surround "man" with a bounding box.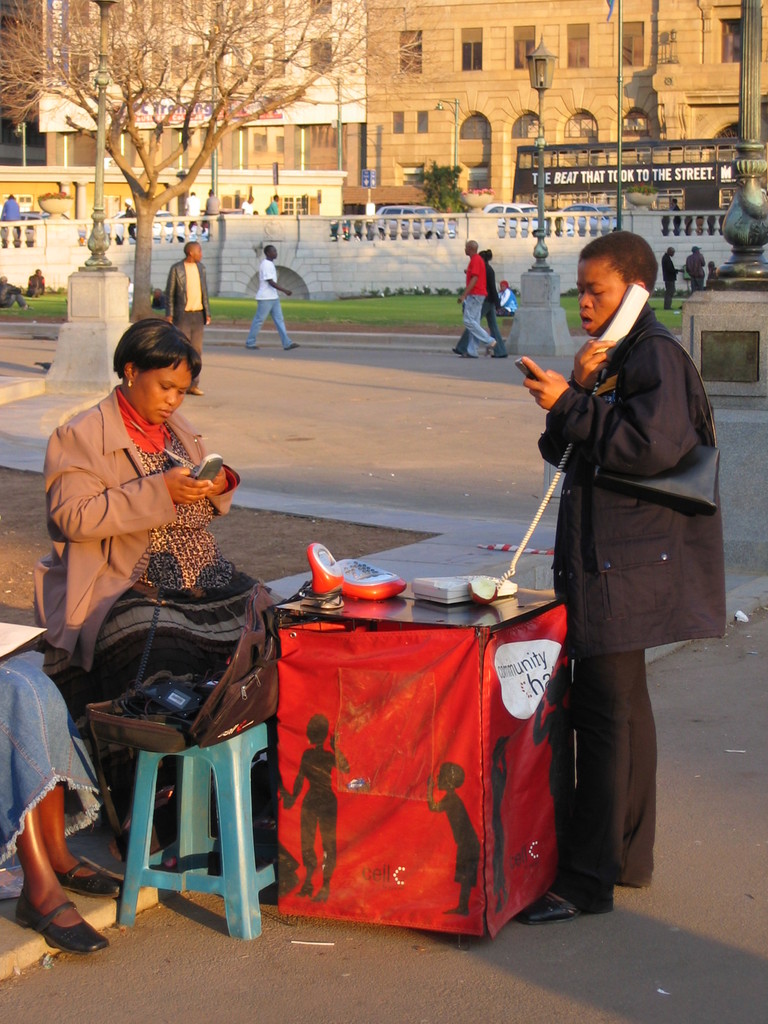
180 191 200 229.
